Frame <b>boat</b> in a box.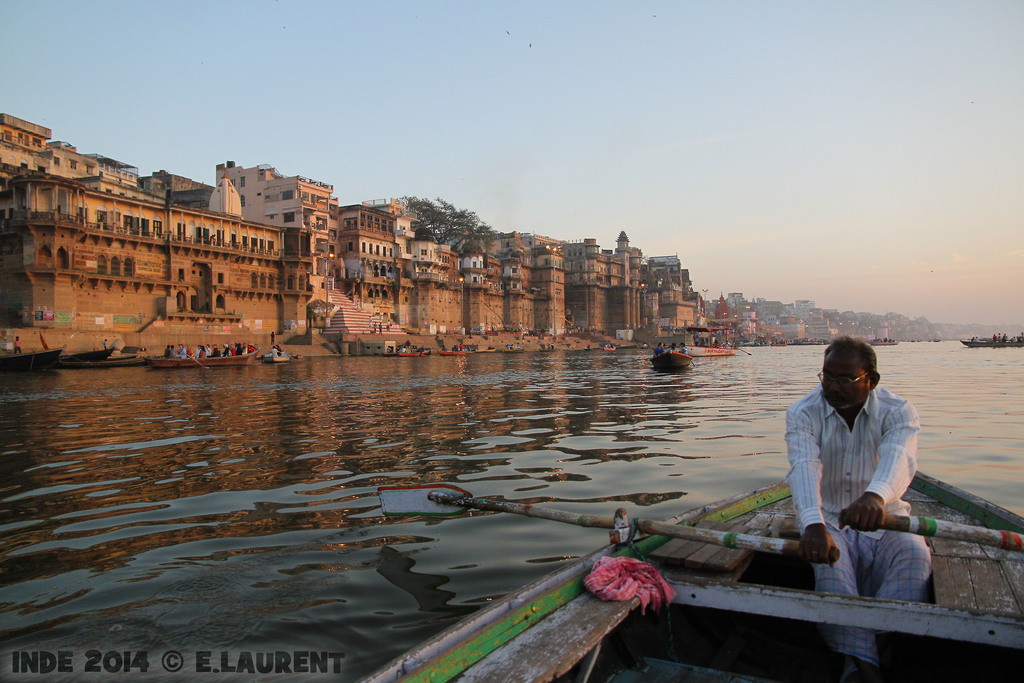
left=383, top=354, right=420, bottom=357.
